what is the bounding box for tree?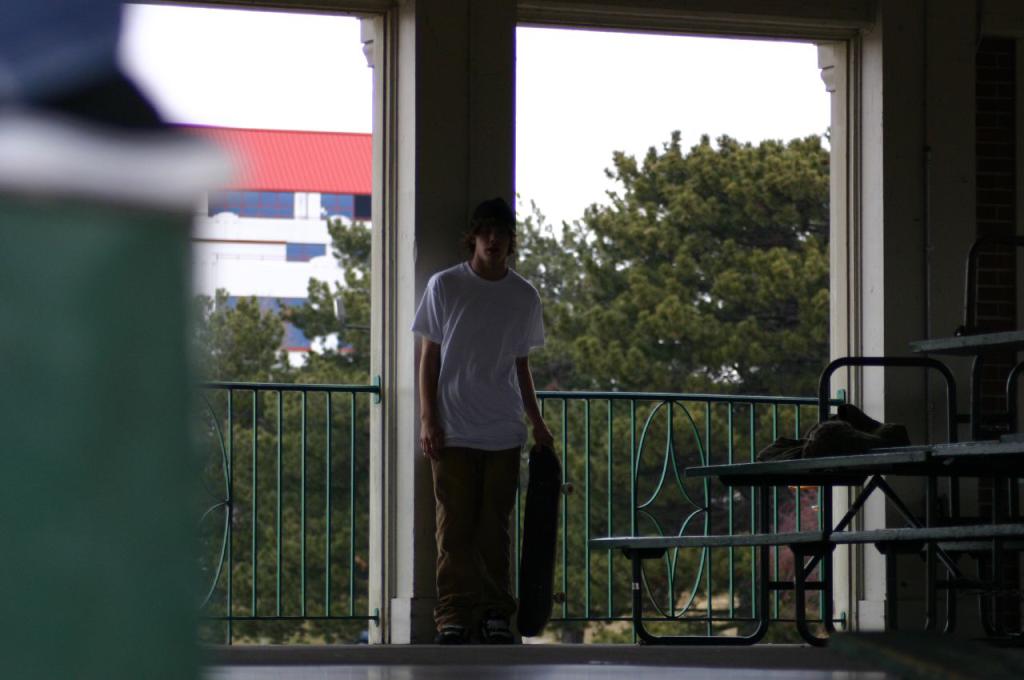
select_region(195, 210, 372, 643).
